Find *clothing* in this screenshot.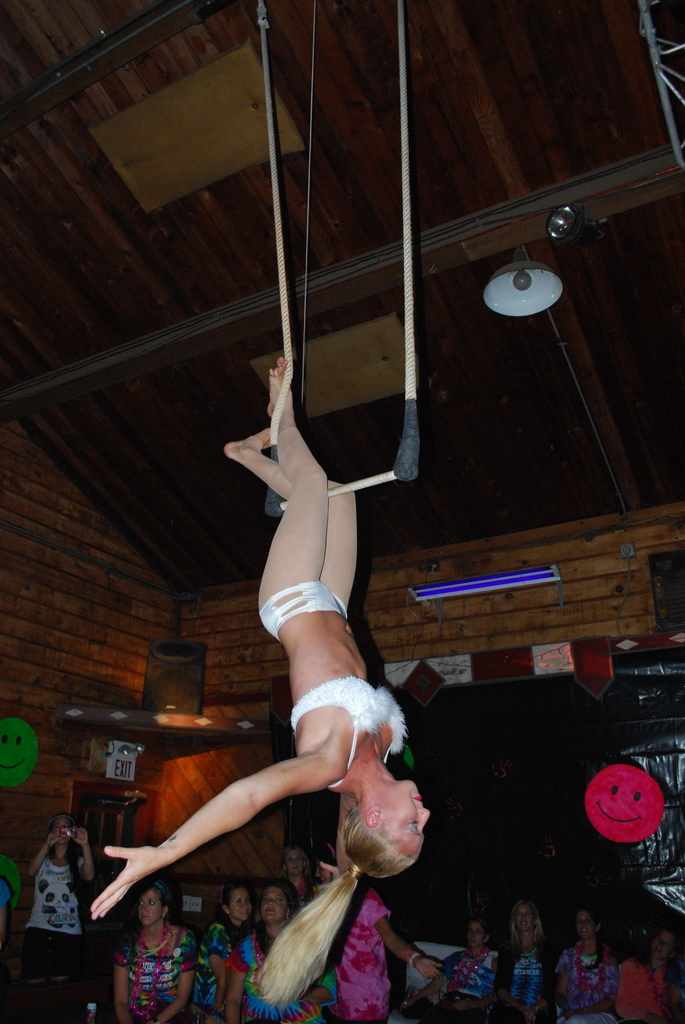
The bounding box for *clothing* is [left=542, top=946, right=631, bottom=1023].
